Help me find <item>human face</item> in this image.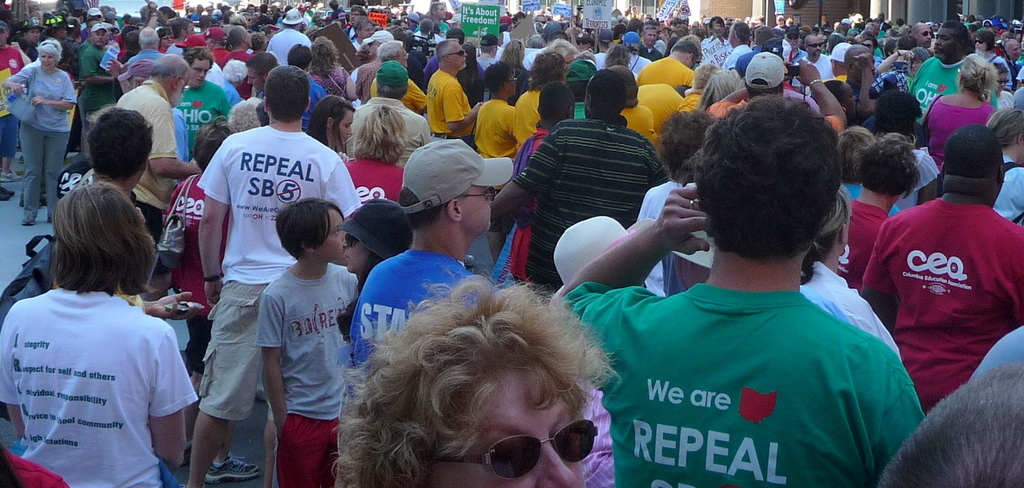
Found it: locate(920, 24, 931, 44).
